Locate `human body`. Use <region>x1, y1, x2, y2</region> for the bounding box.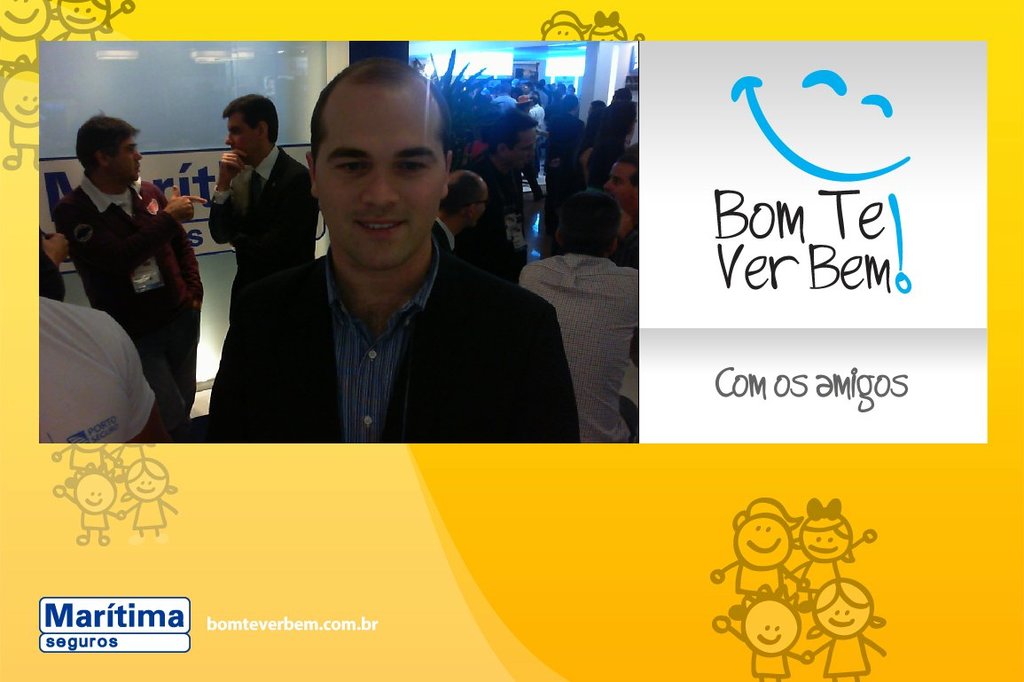
<region>205, 89, 325, 412</region>.
